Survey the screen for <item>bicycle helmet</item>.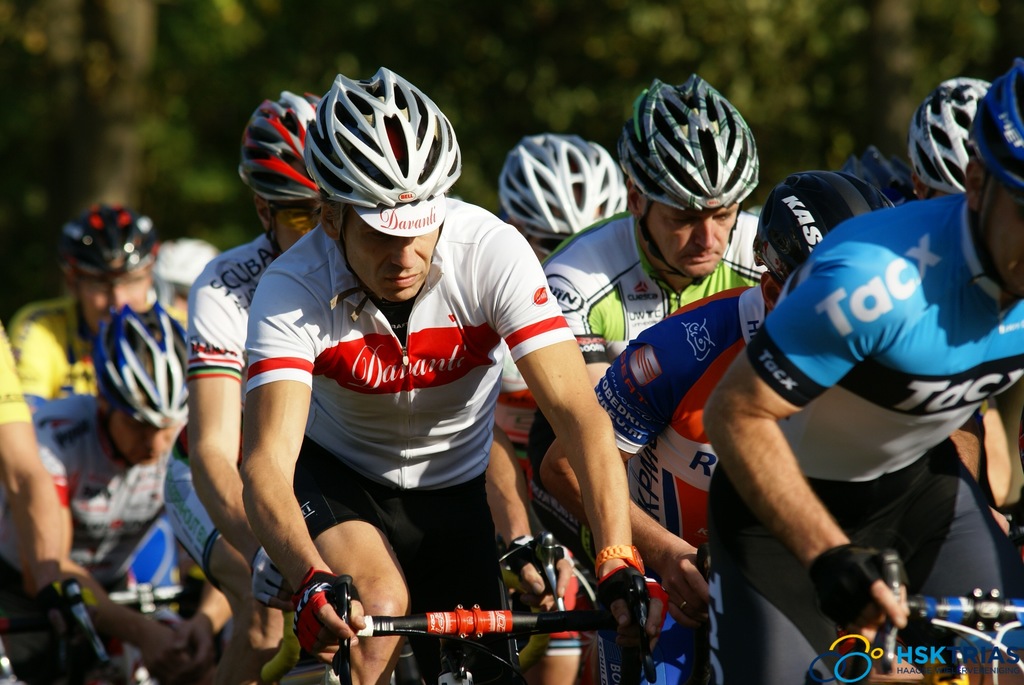
Survey found: (901,74,984,190).
